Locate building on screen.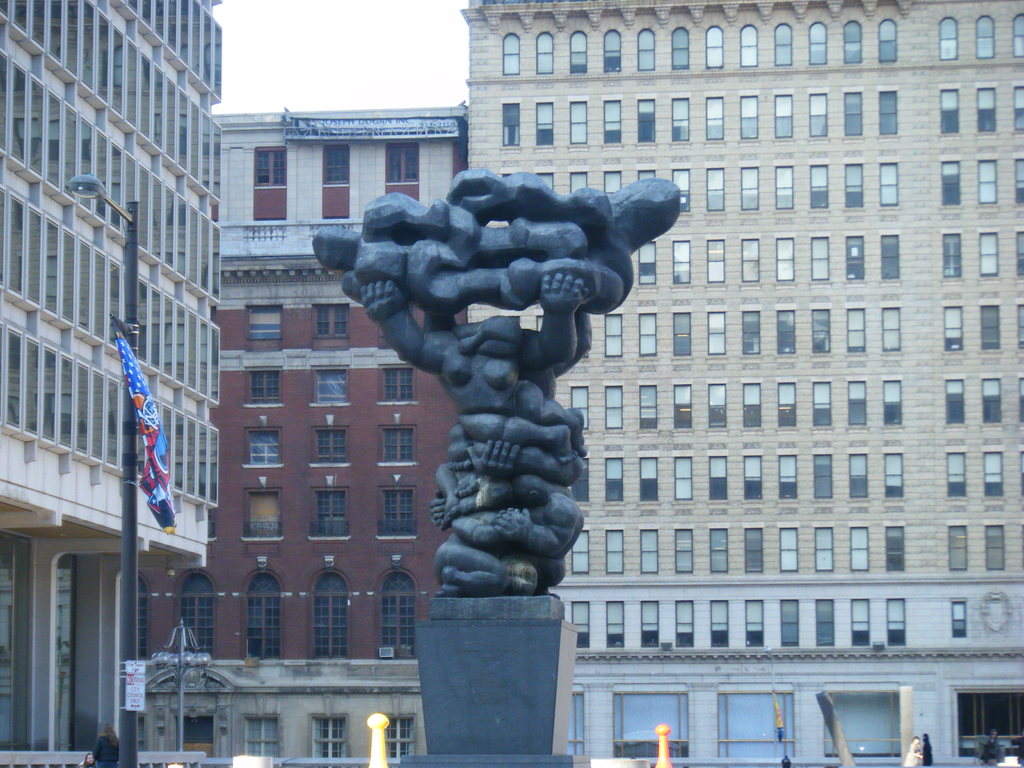
On screen at detection(0, 0, 234, 767).
